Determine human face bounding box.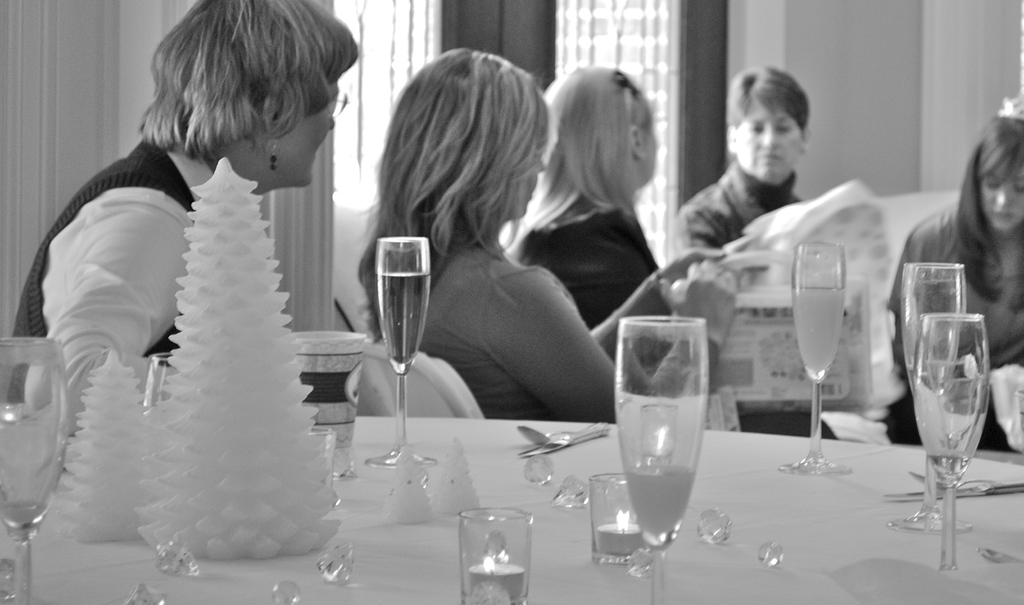
Determined: 643:117:653:170.
